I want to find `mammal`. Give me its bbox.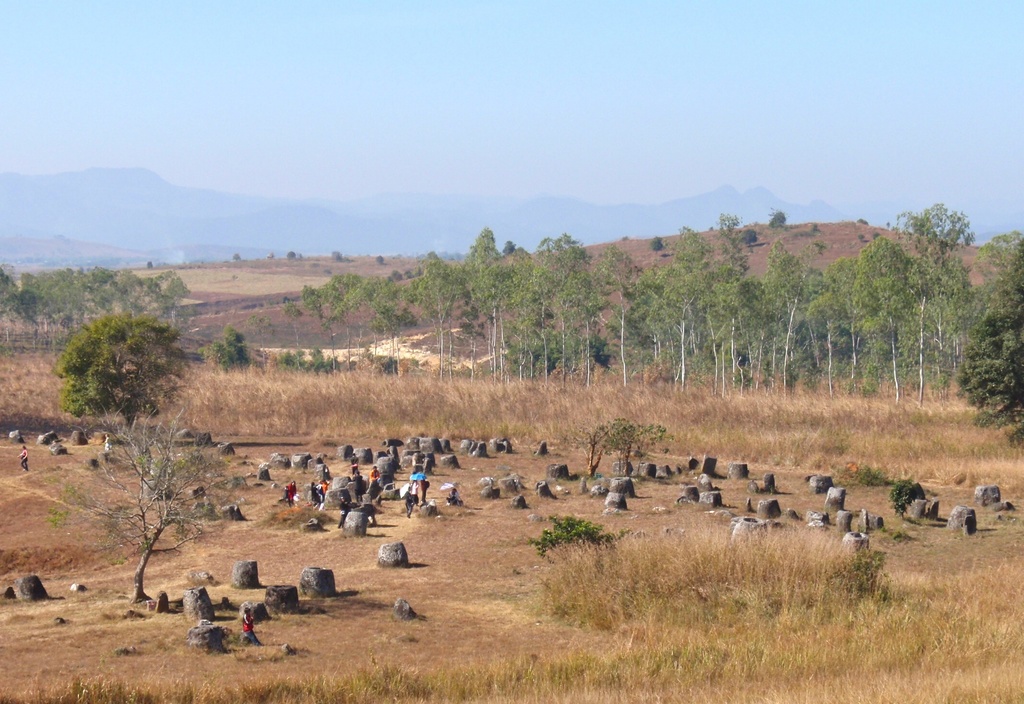
x1=242, y1=607, x2=251, y2=630.
